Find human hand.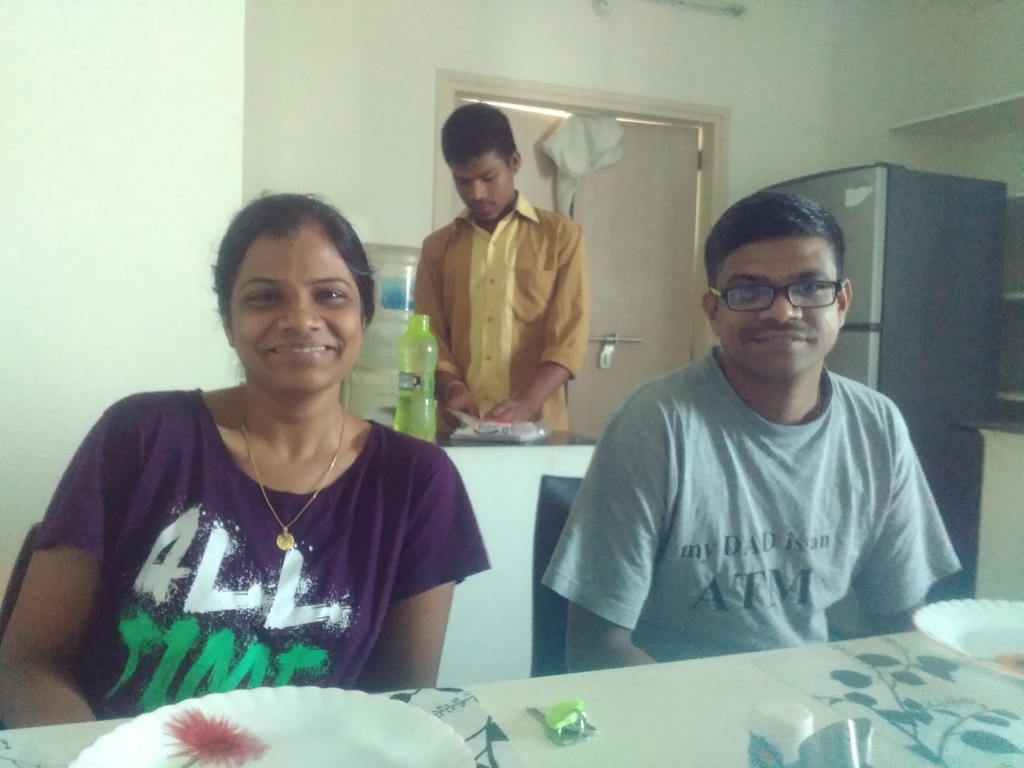
482,399,532,424.
